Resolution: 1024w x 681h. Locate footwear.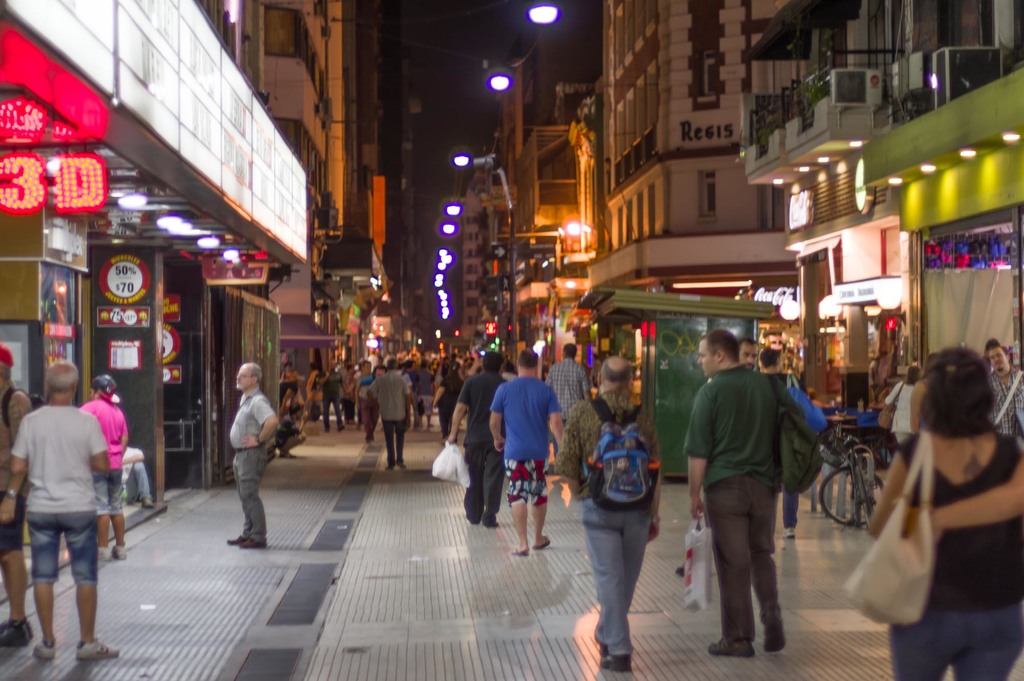
<bbox>509, 545, 530, 559</bbox>.
